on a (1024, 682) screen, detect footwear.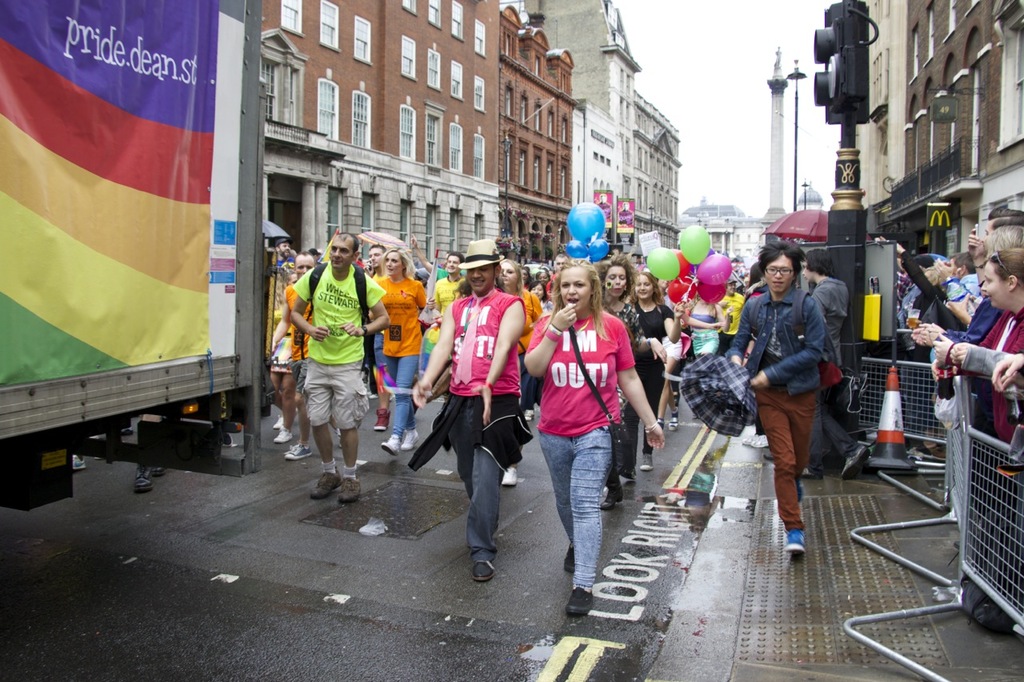
(842,449,869,481).
